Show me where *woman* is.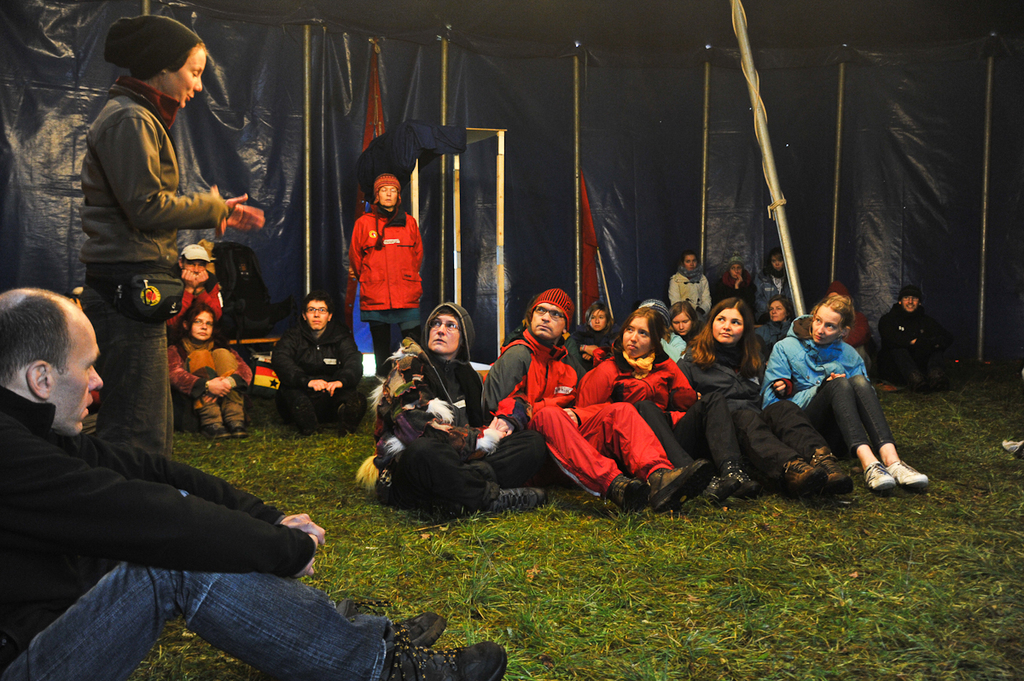
*woman* is at l=351, t=170, r=430, b=387.
